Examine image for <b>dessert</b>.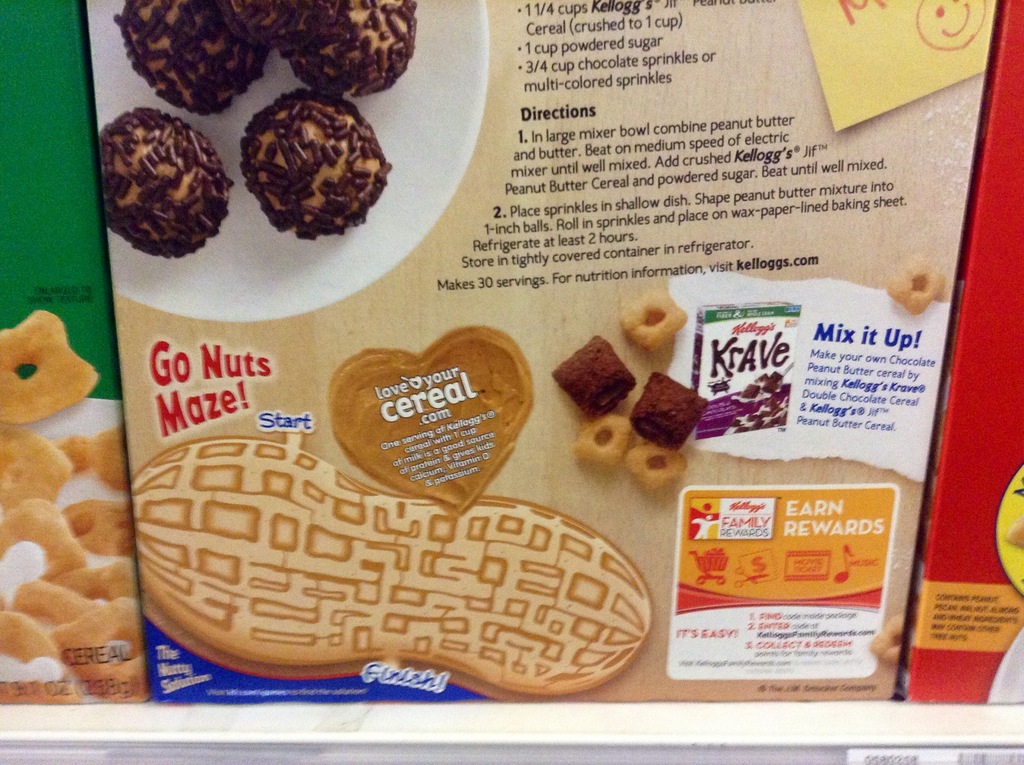
Examination result: <box>100,106,228,258</box>.
